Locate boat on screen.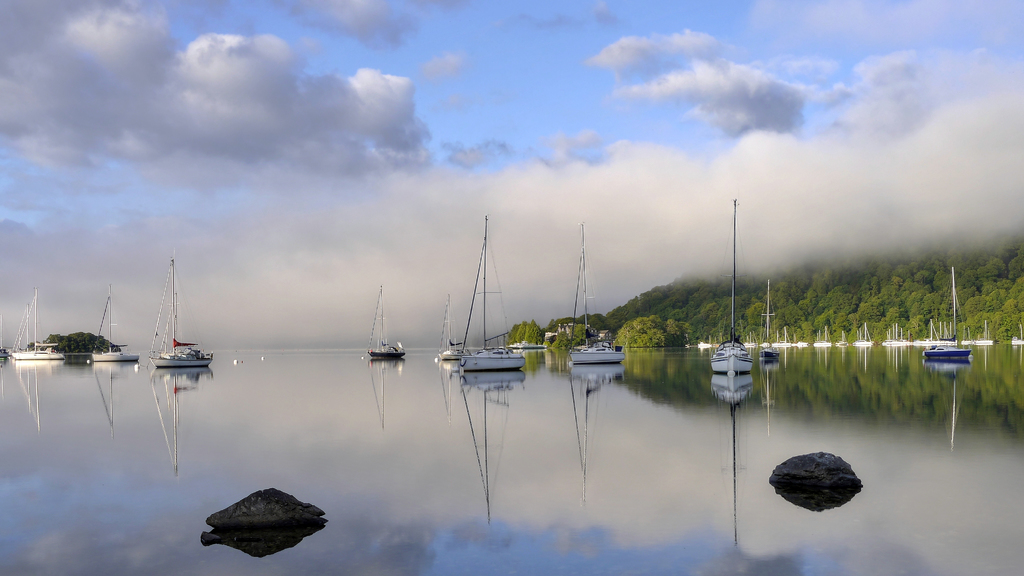
On screen at [left=755, top=261, right=778, bottom=361].
